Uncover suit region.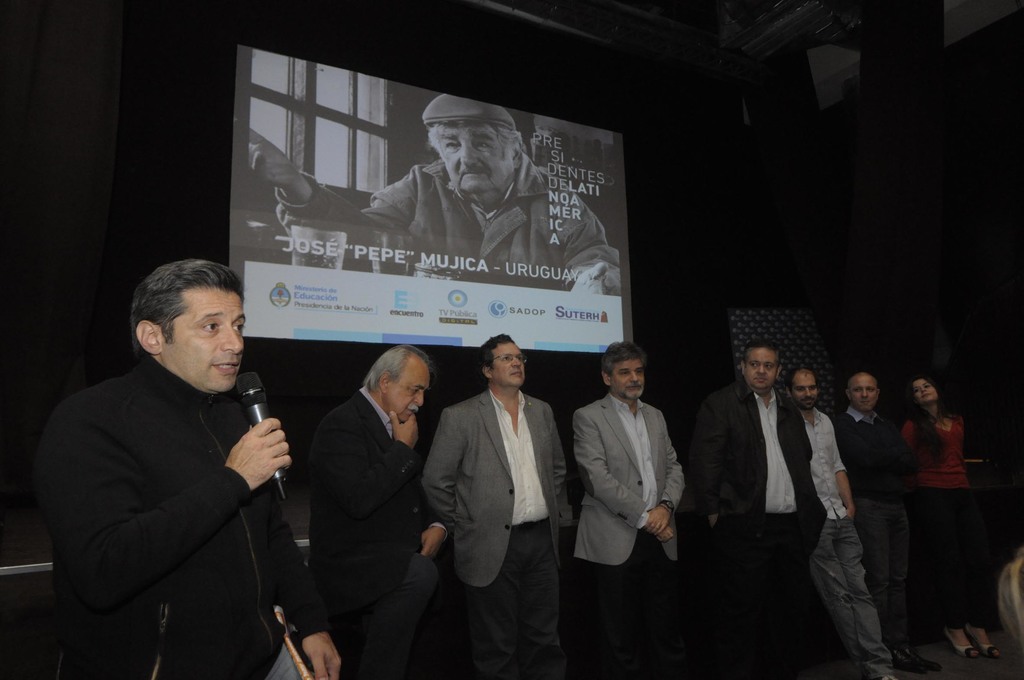
Uncovered: select_region(570, 391, 685, 679).
